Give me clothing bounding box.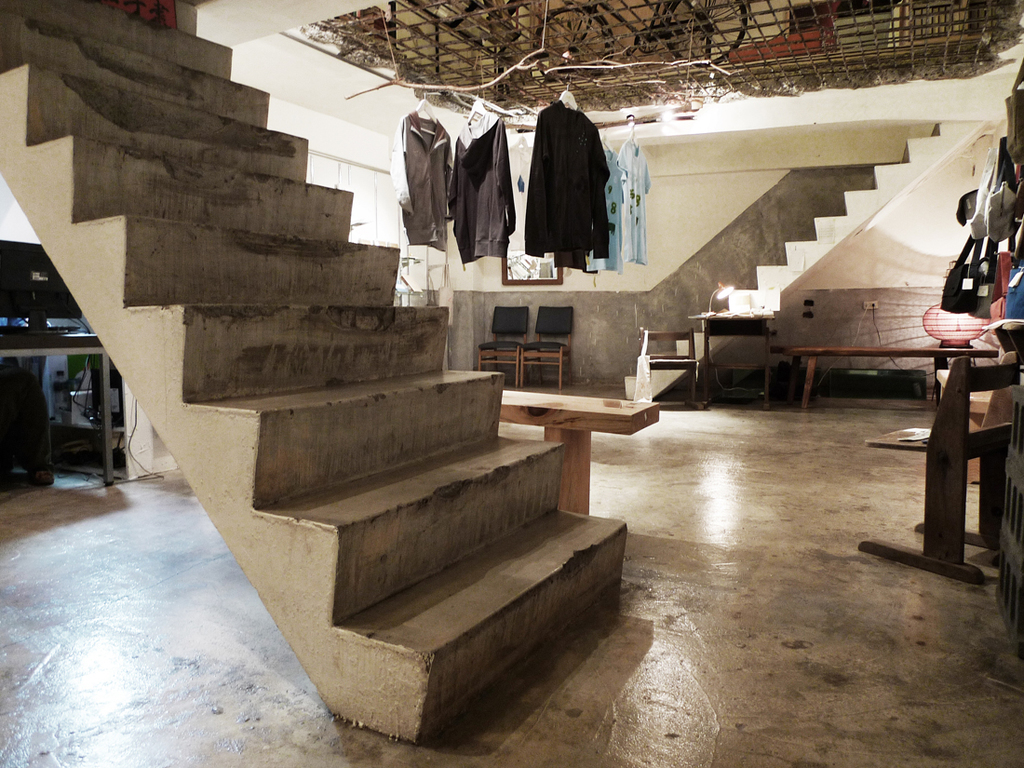
bbox=(523, 100, 617, 264).
